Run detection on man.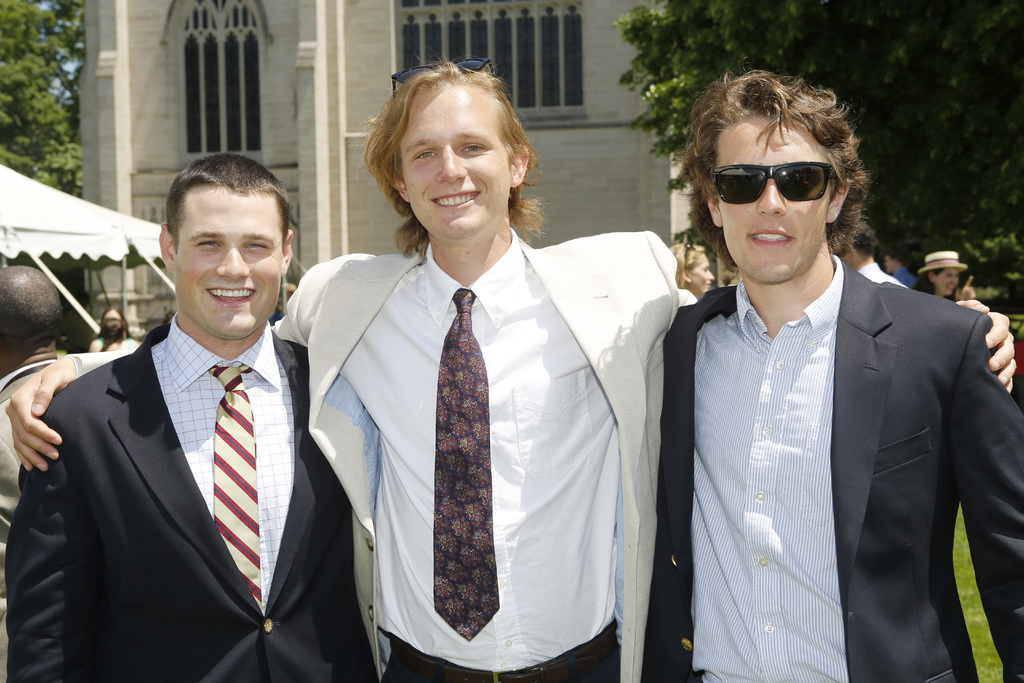
Result: Rect(96, 310, 132, 350).
